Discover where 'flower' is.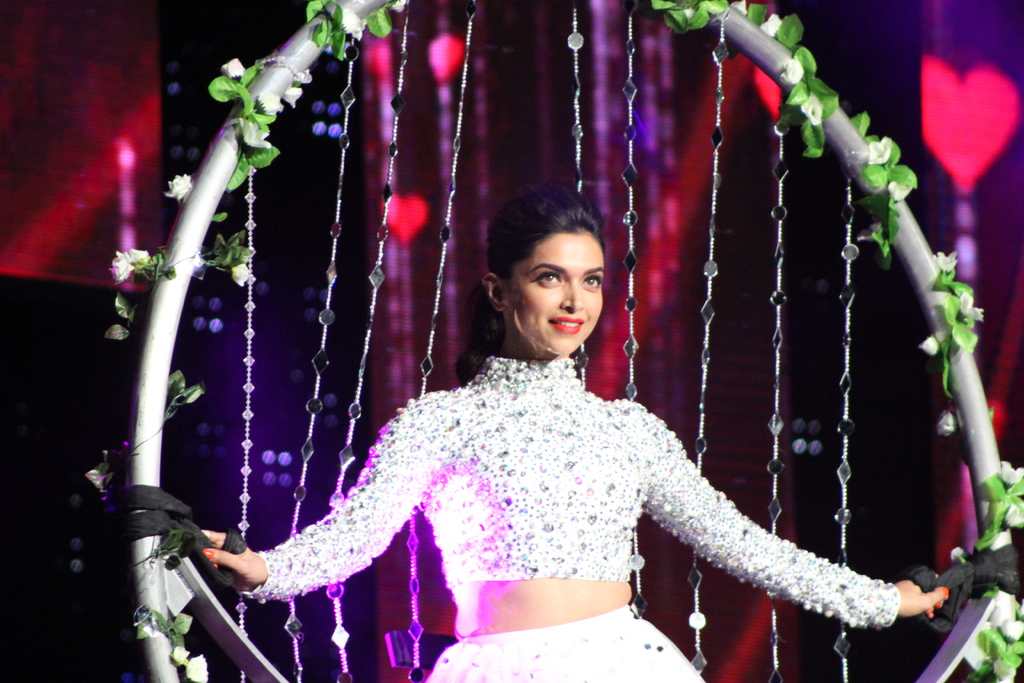
Discovered at 234/263/250/287.
